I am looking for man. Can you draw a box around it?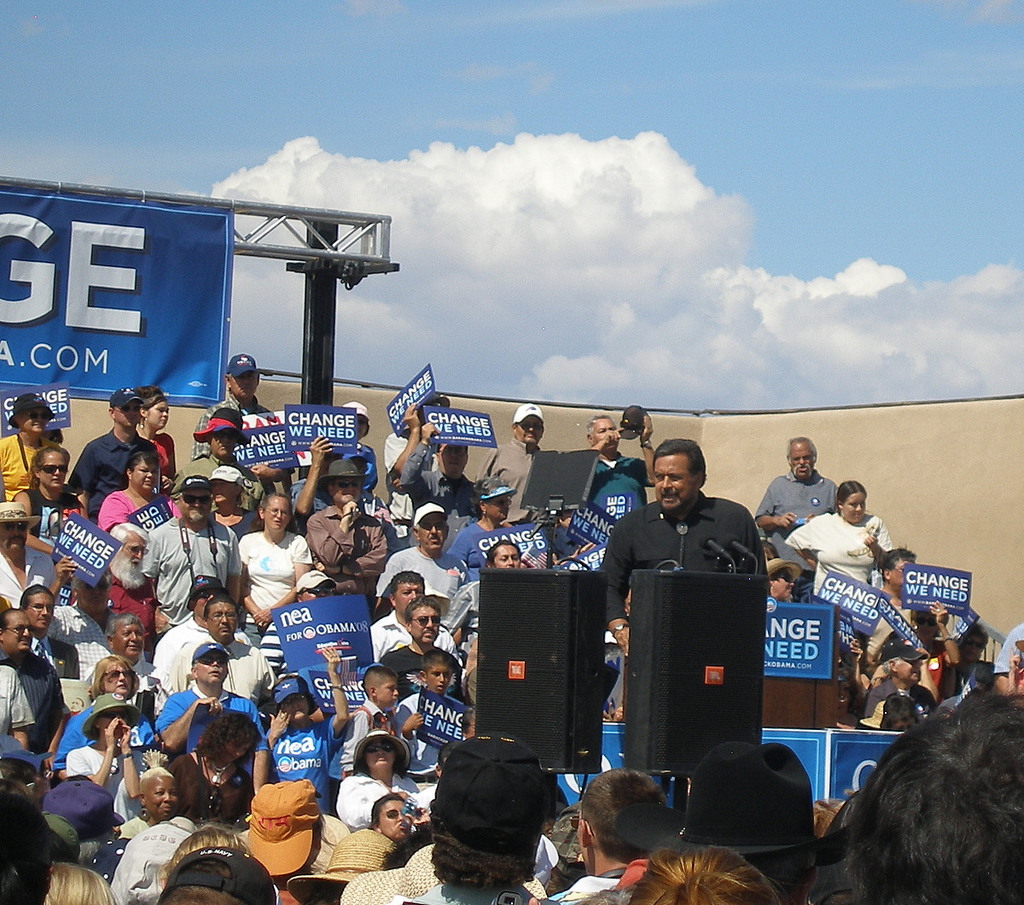
Sure, the bounding box is {"x1": 148, "y1": 646, "x2": 272, "y2": 797}.
